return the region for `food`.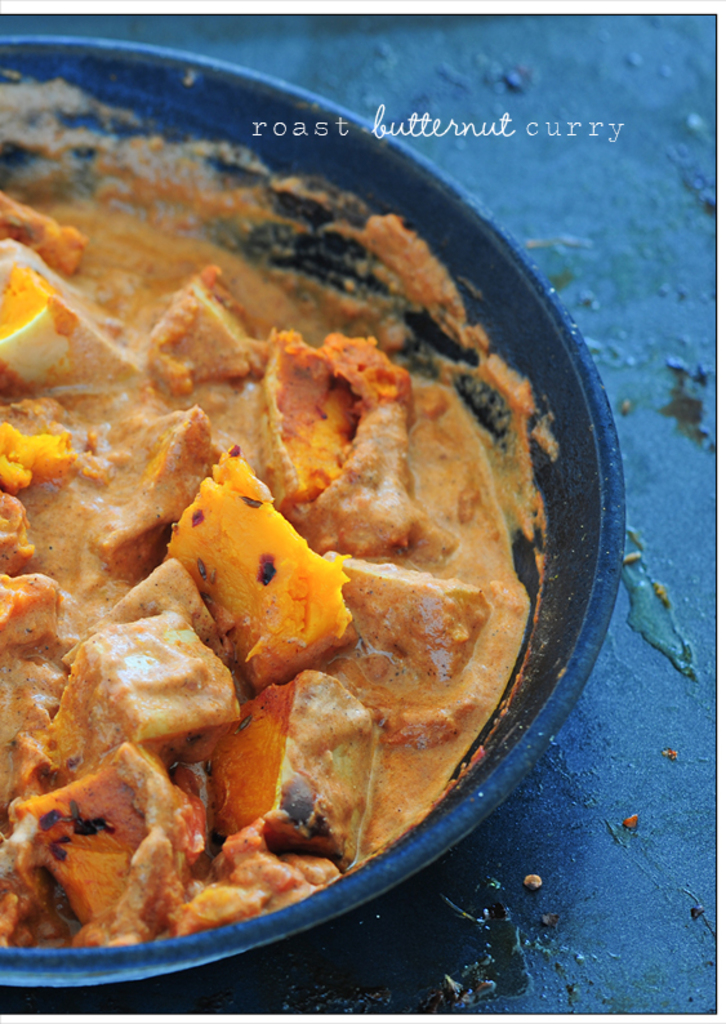
bbox(45, 126, 554, 956).
